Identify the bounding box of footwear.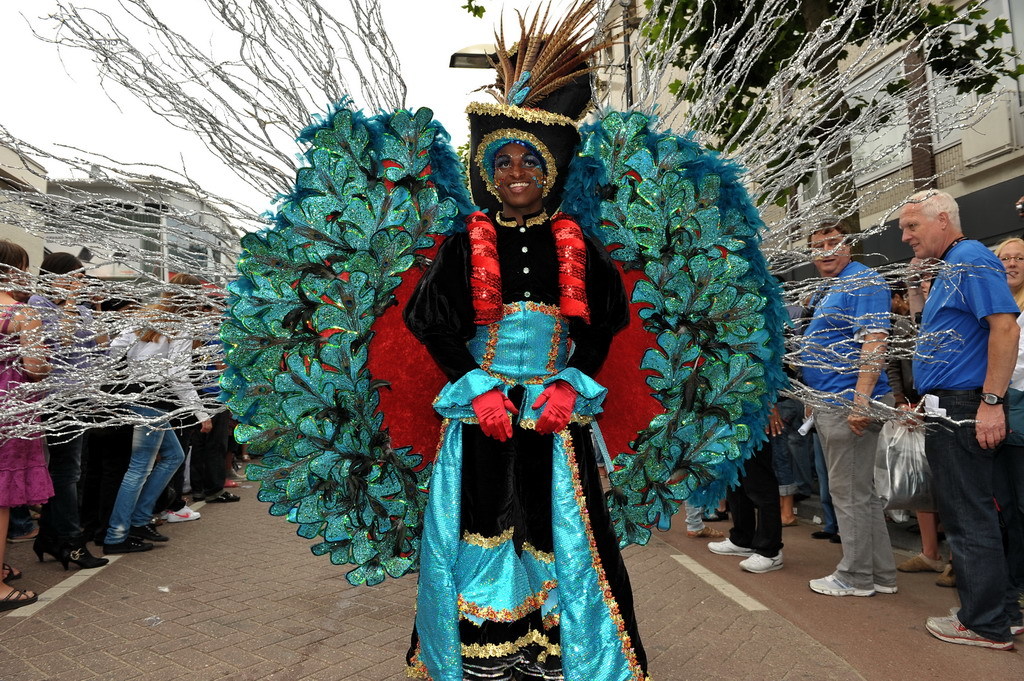
box=[706, 534, 755, 556].
